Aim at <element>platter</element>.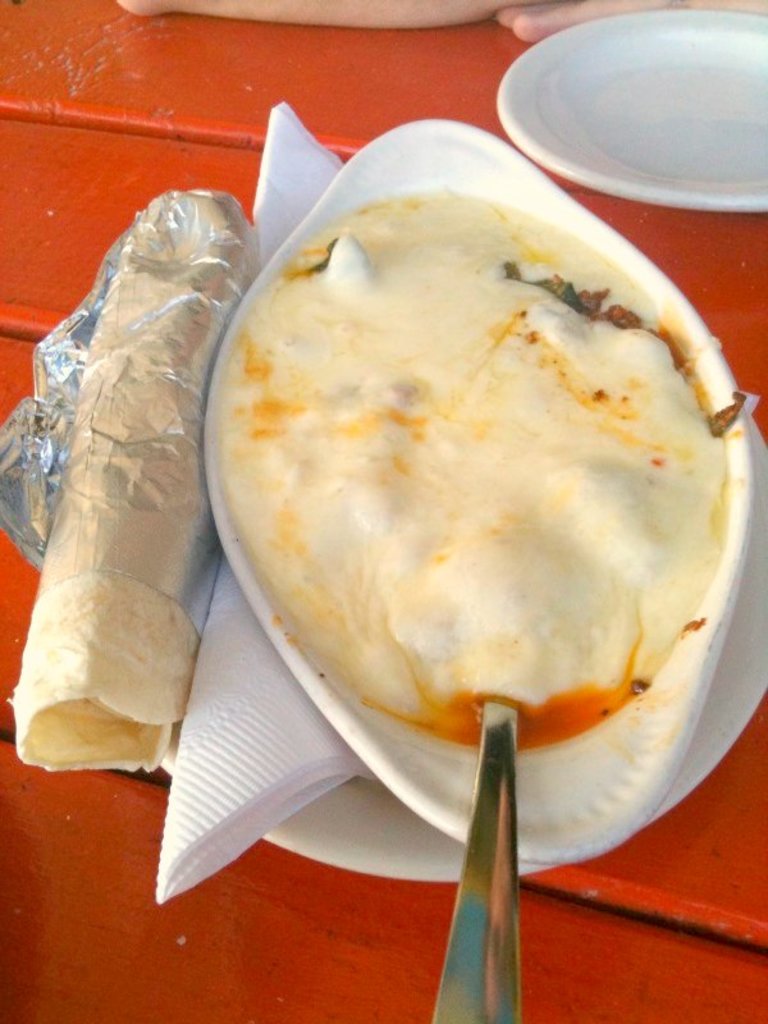
Aimed at l=0, t=466, r=767, b=869.
